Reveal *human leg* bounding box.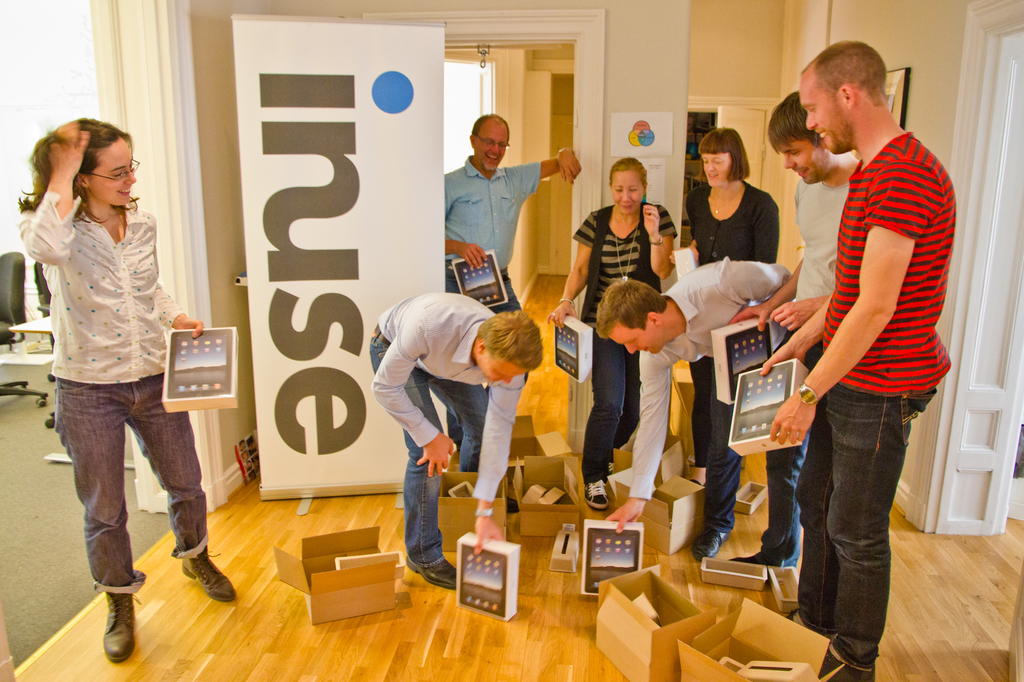
Revealed: region(689, 362, 709, 471).
